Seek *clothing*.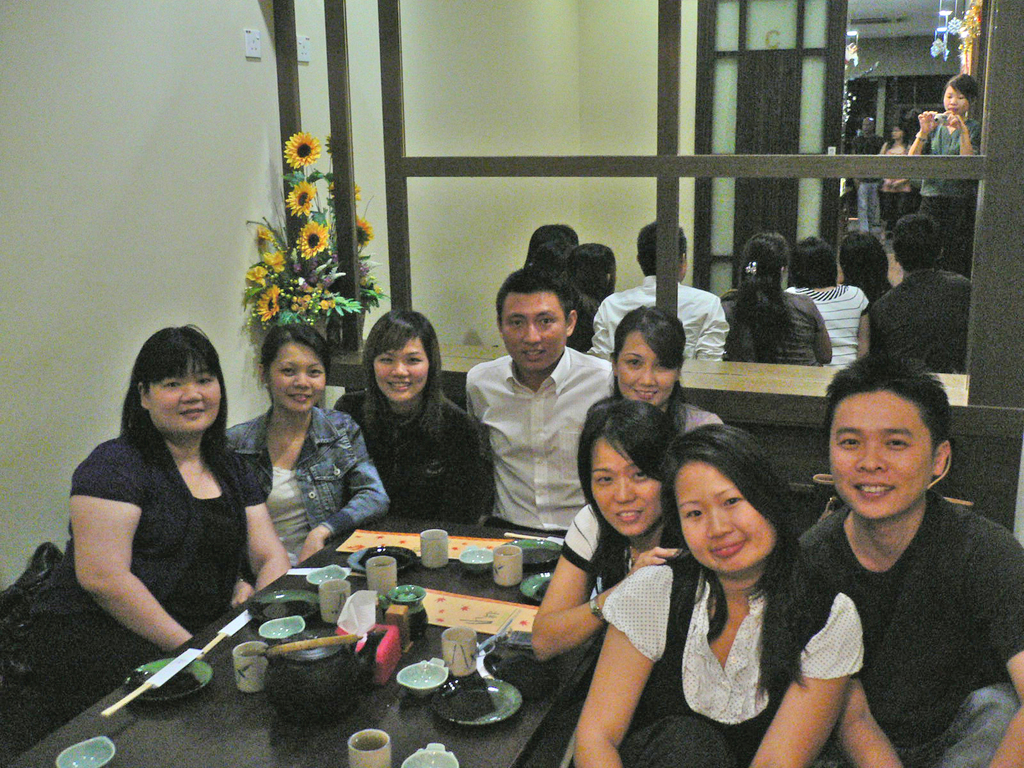
65/408/262/670.
